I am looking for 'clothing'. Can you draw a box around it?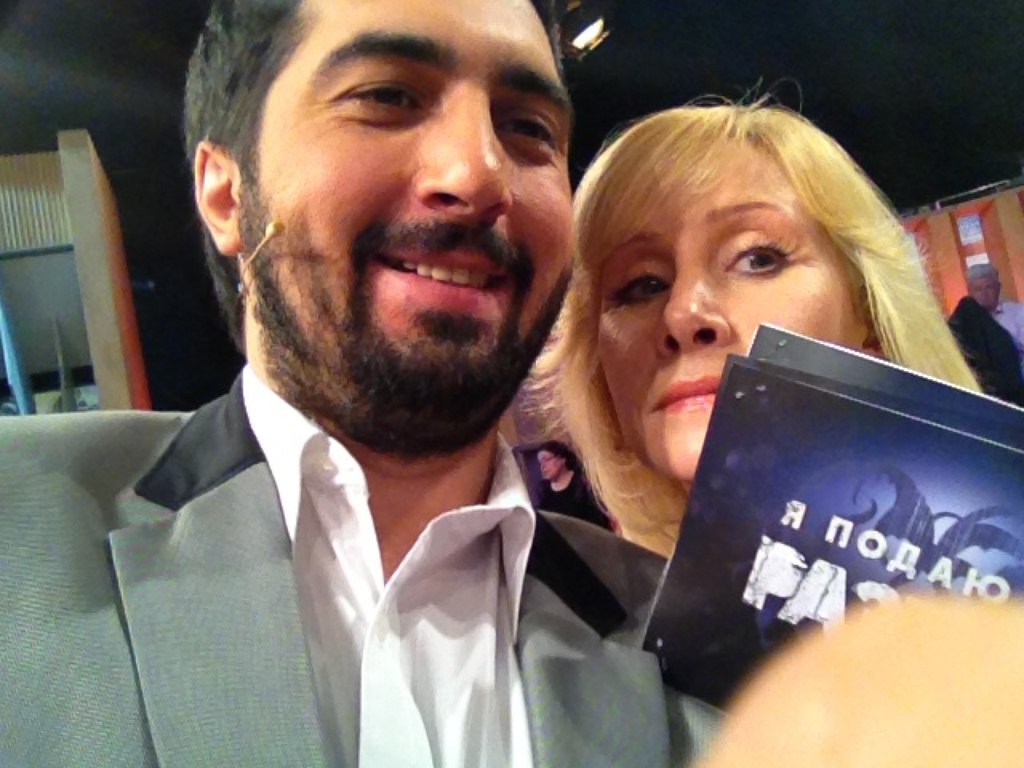
Sure, the bounding box is [946,297,1023,417].
